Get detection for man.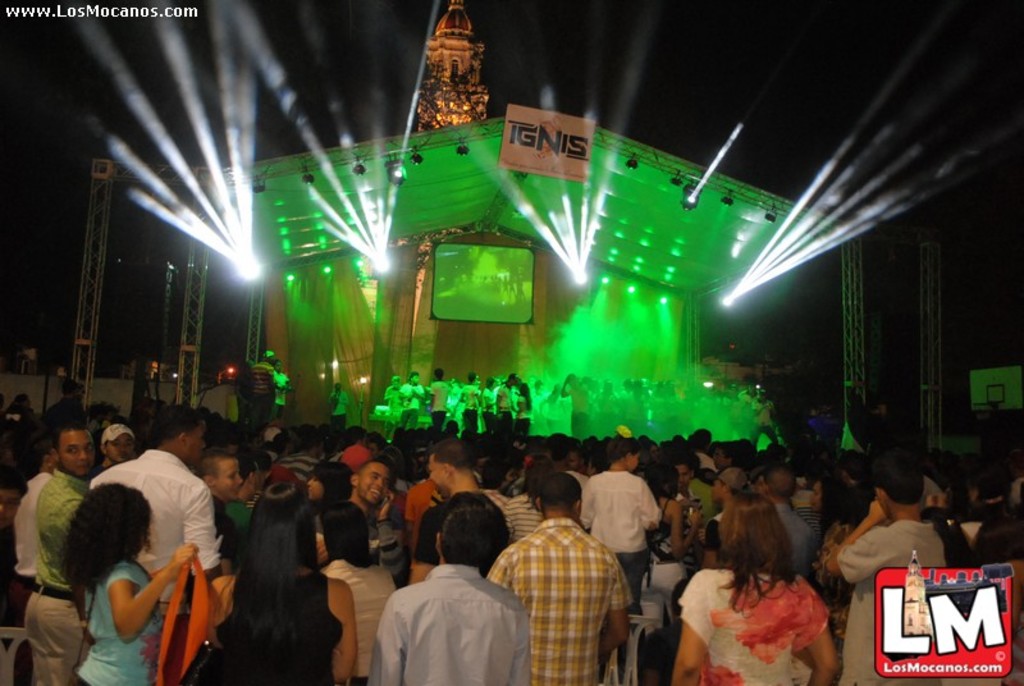
Detection: 337/447/404/603.
